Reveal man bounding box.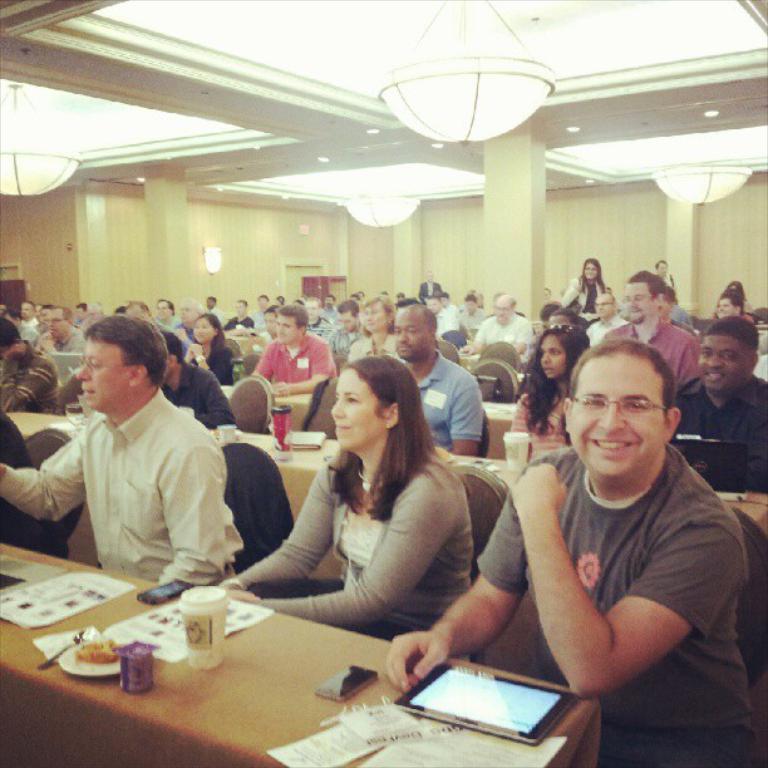
Revealed: 453,290,486,329.
